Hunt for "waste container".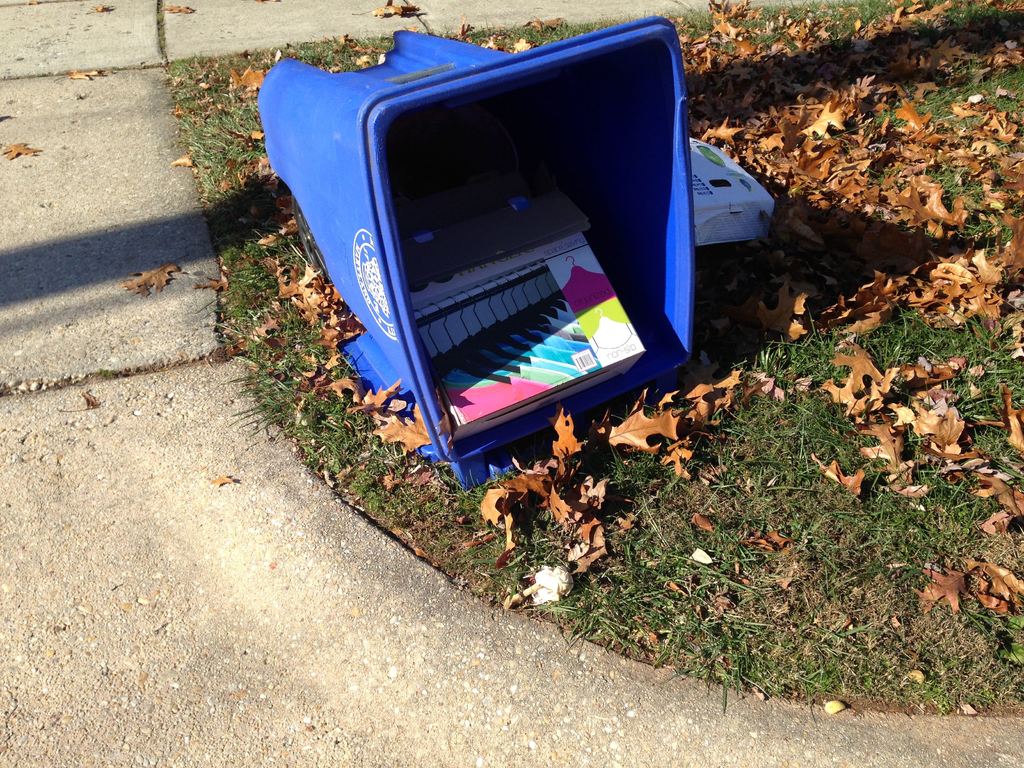
Hunted down at 256, 11, 696, 488.
